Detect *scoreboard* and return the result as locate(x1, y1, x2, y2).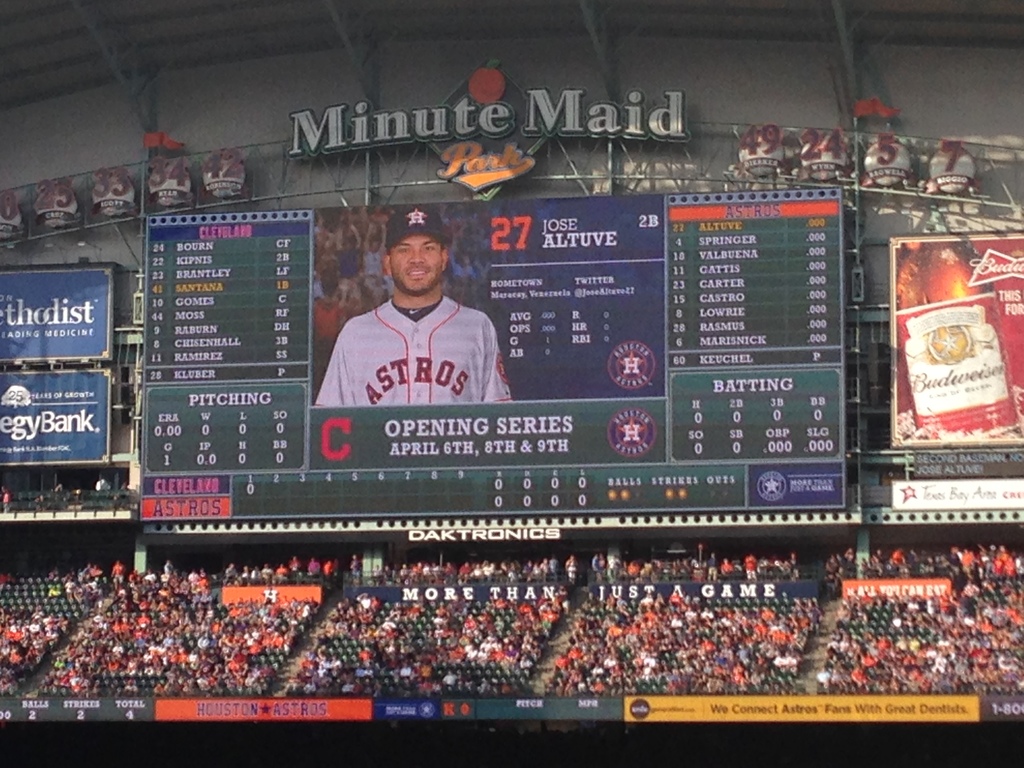
locate(126, 183, 850, 519).
